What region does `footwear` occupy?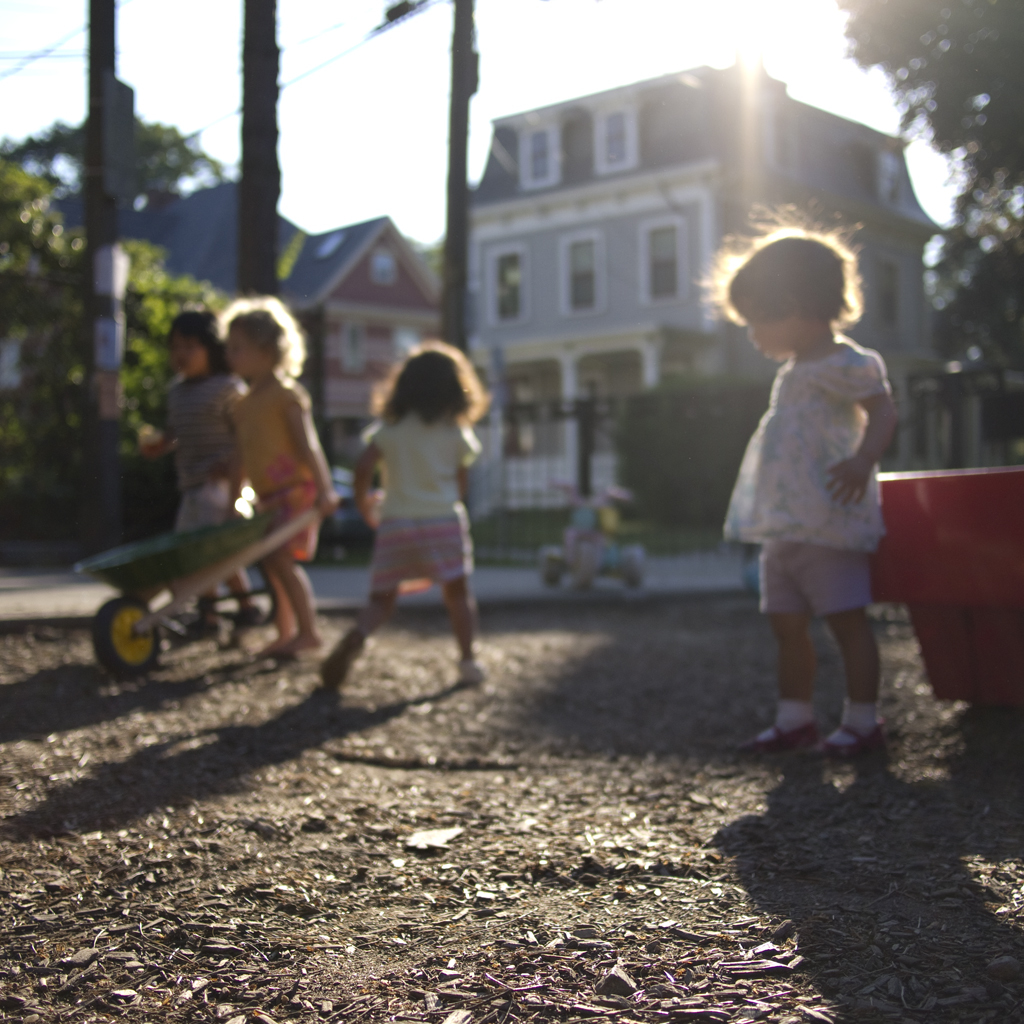
region(807, 720, 888, 761).
